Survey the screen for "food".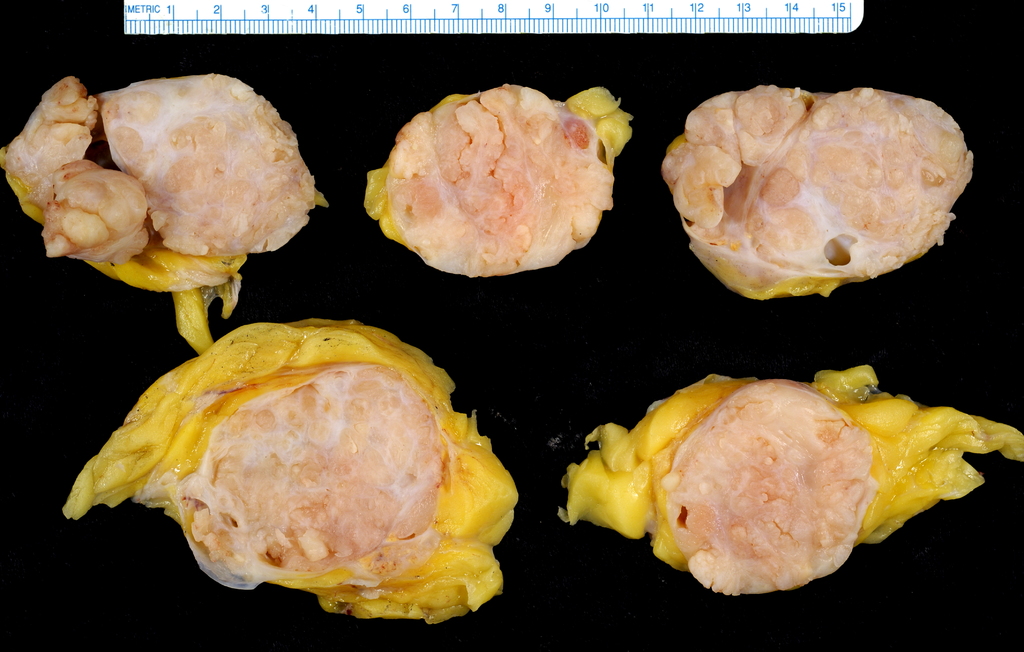
Survey found: <region>548, 351, 1023, 599</region>.
